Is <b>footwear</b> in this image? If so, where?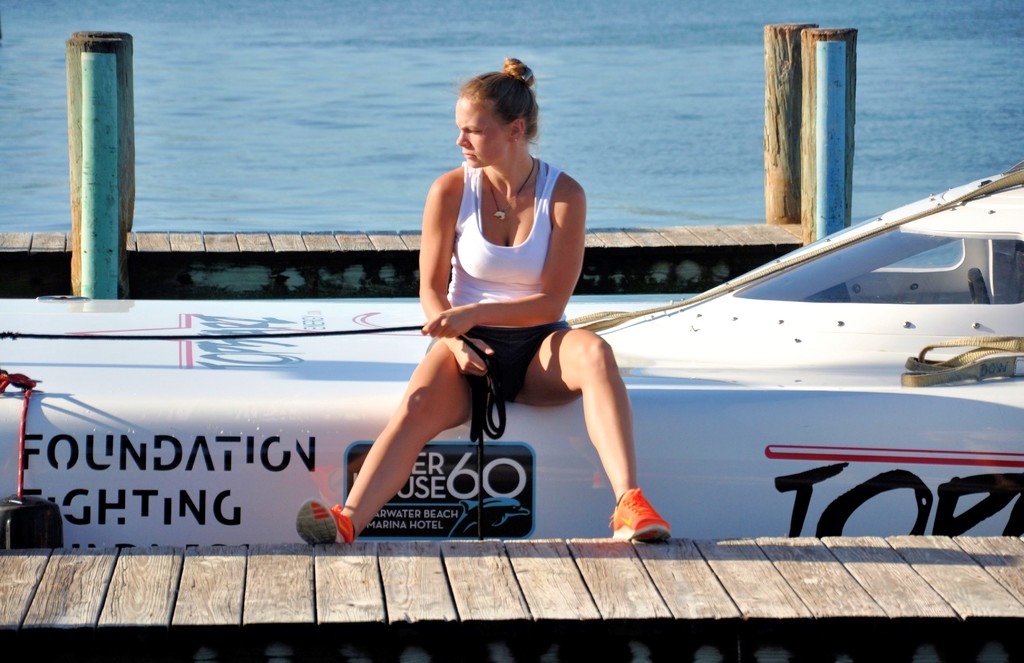
Yes, at 604/494/675/550.
